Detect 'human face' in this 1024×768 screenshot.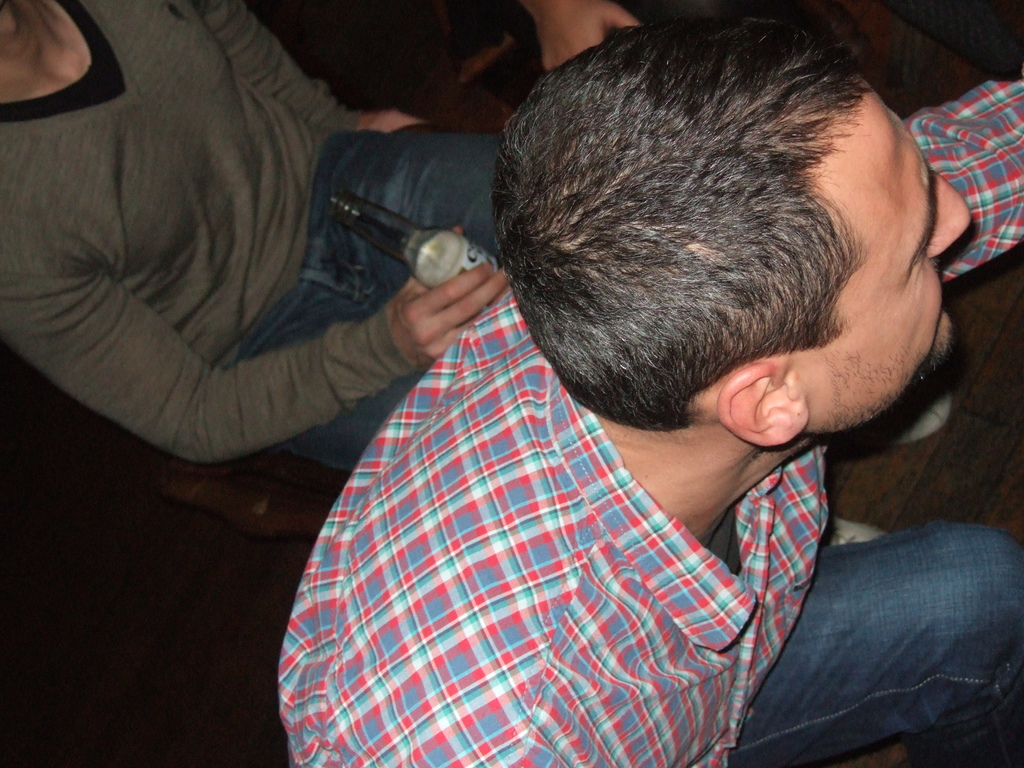
Detection: bbox=(810, 74, 977, 434).
